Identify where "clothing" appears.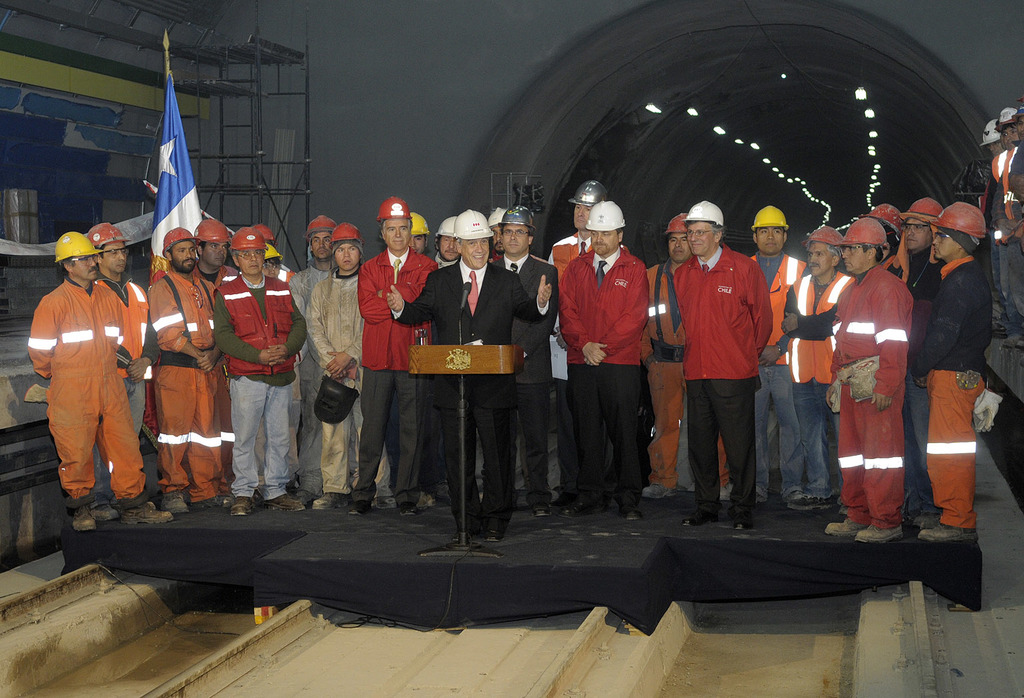
Appears at box(899, 254, 949, 505).
